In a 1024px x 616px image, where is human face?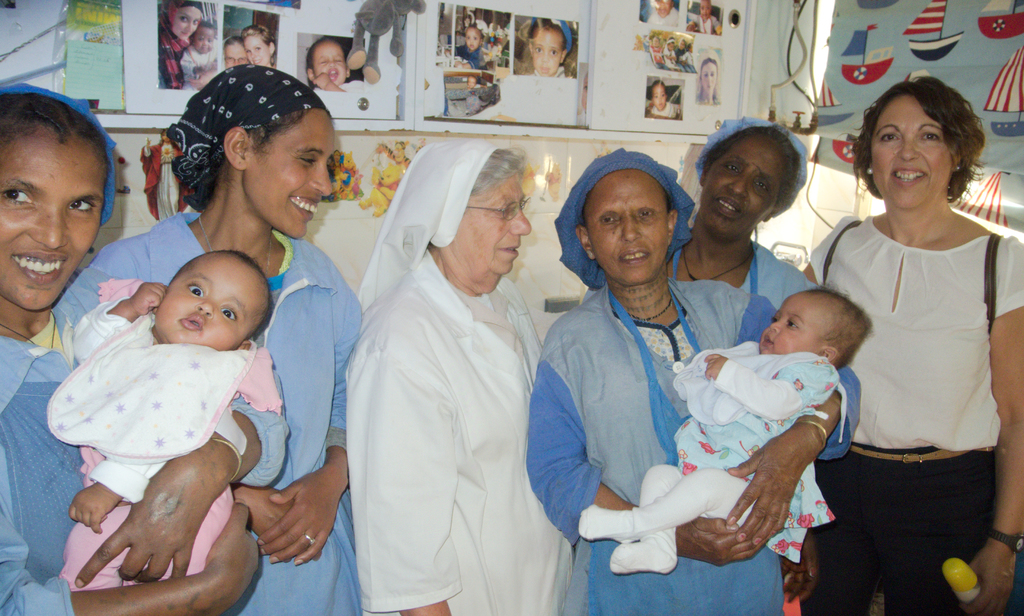
700,61,717,88.
